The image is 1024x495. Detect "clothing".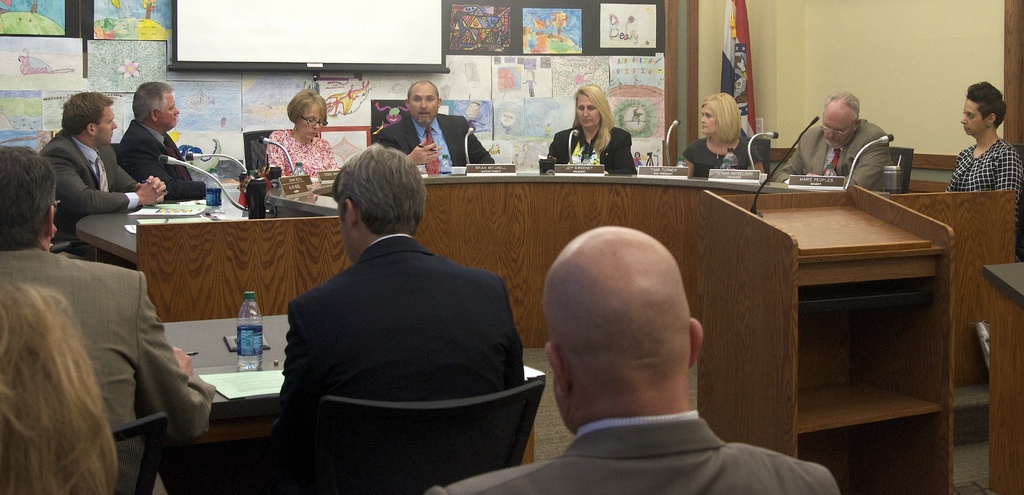
Detection: (946,134,1023,190).
